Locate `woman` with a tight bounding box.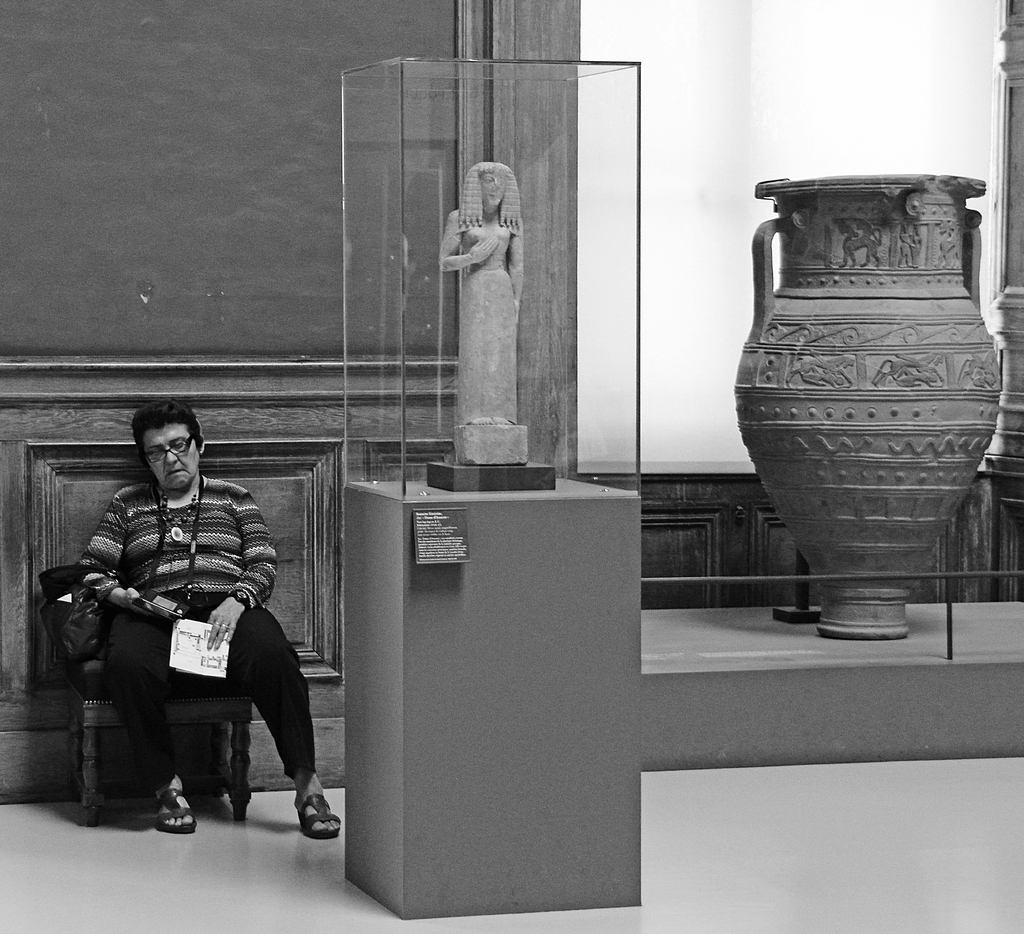
detection(436, 156, 524, 426).
